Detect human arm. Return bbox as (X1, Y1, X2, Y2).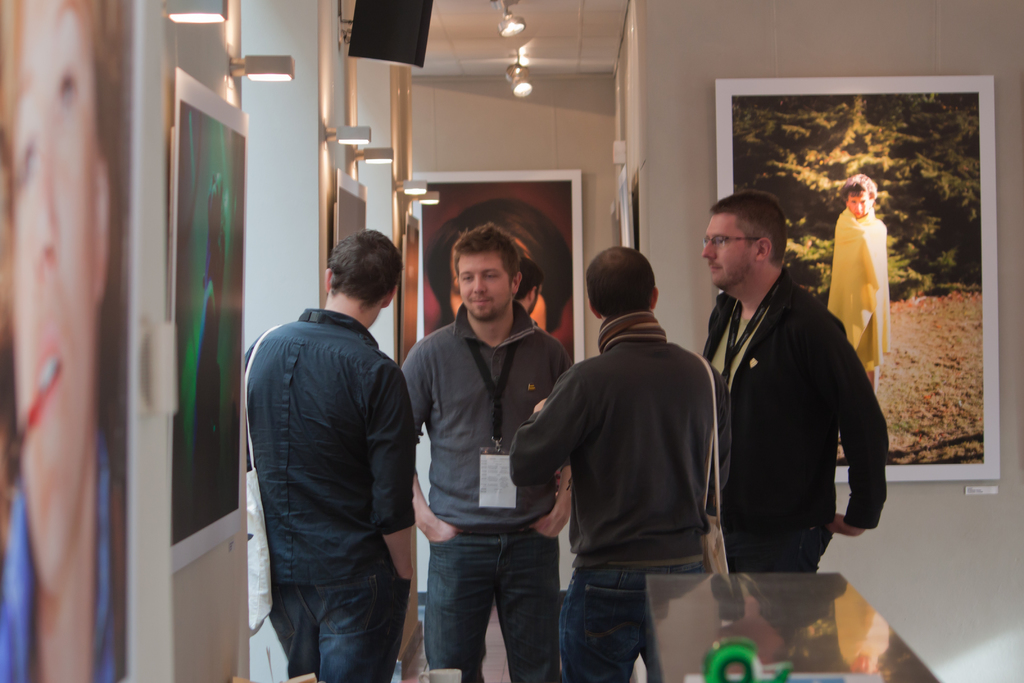
(713, 364, 730, 515).
